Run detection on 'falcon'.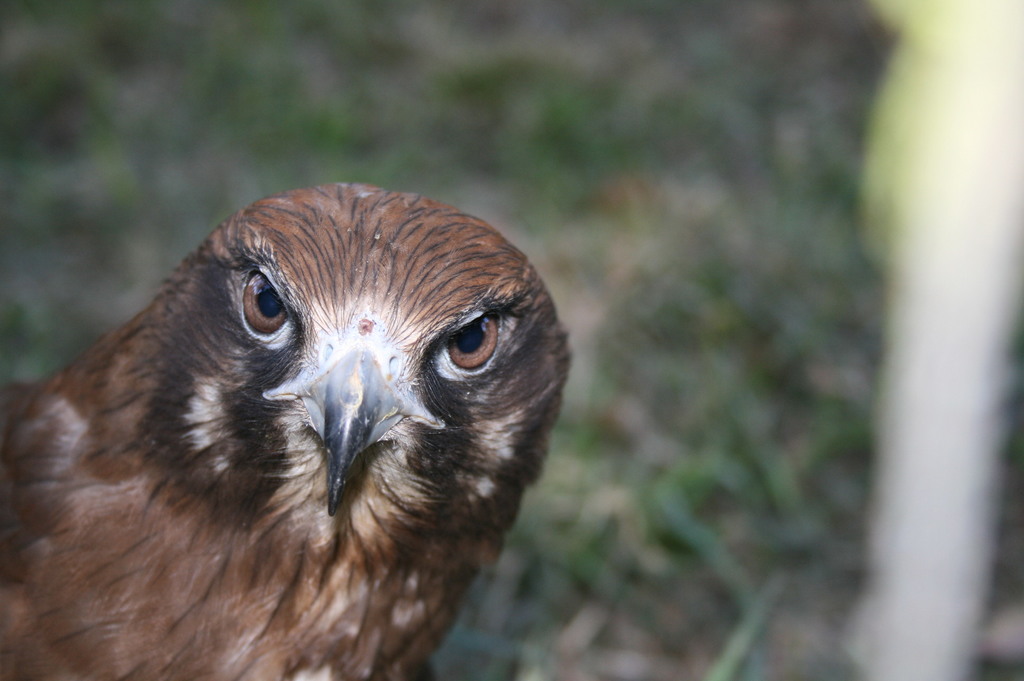
Result: 0/183/578/680.
